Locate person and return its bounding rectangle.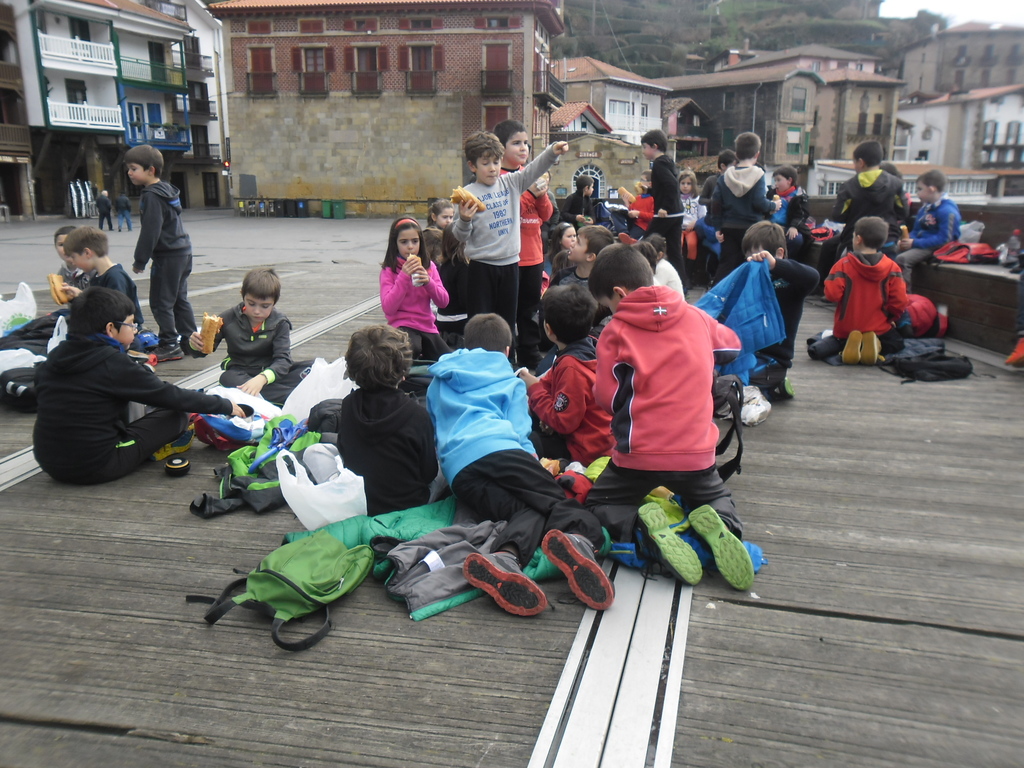
(424,125,577,349).
